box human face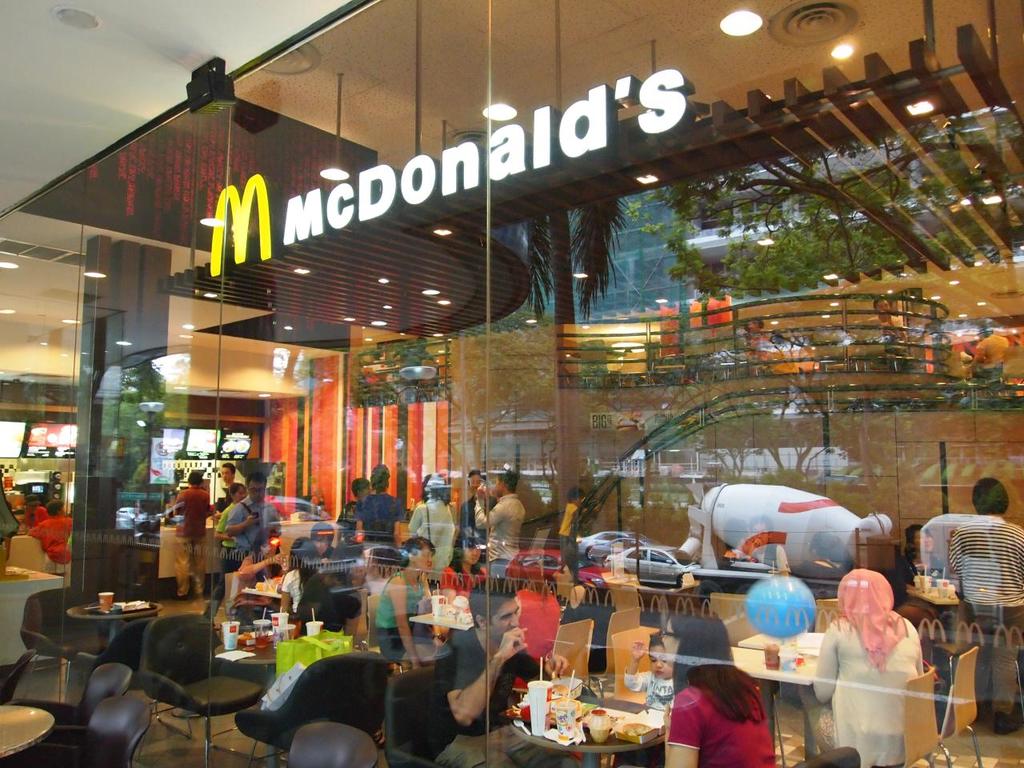
pyautogui.locateOnScreen(462, 546, 480, 562)
